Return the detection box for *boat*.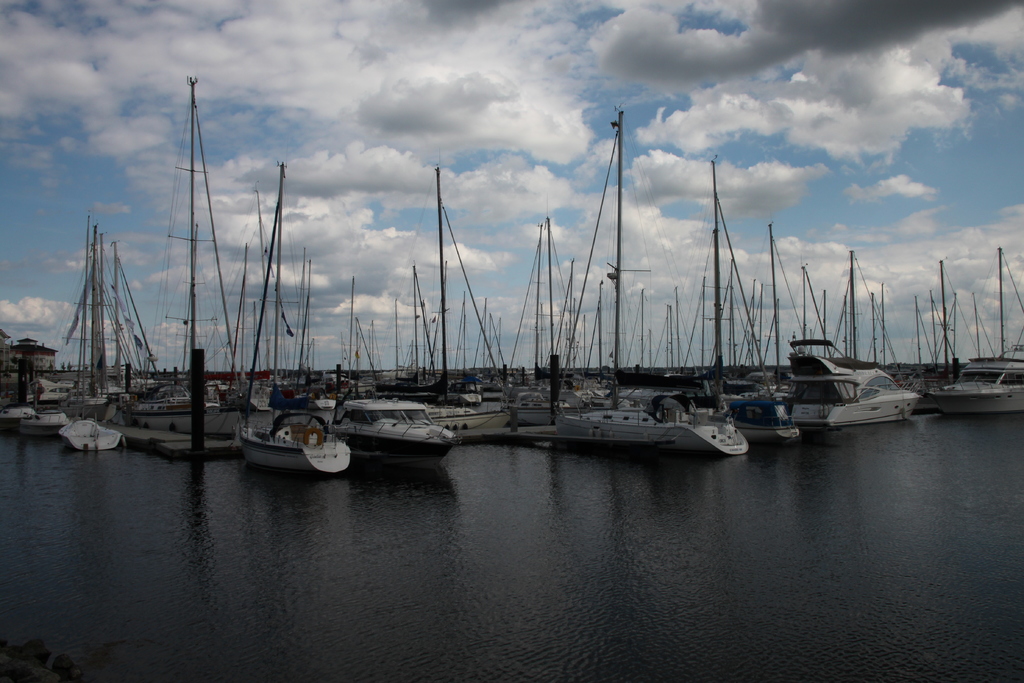
Rect(445, 215, 584, 443).
